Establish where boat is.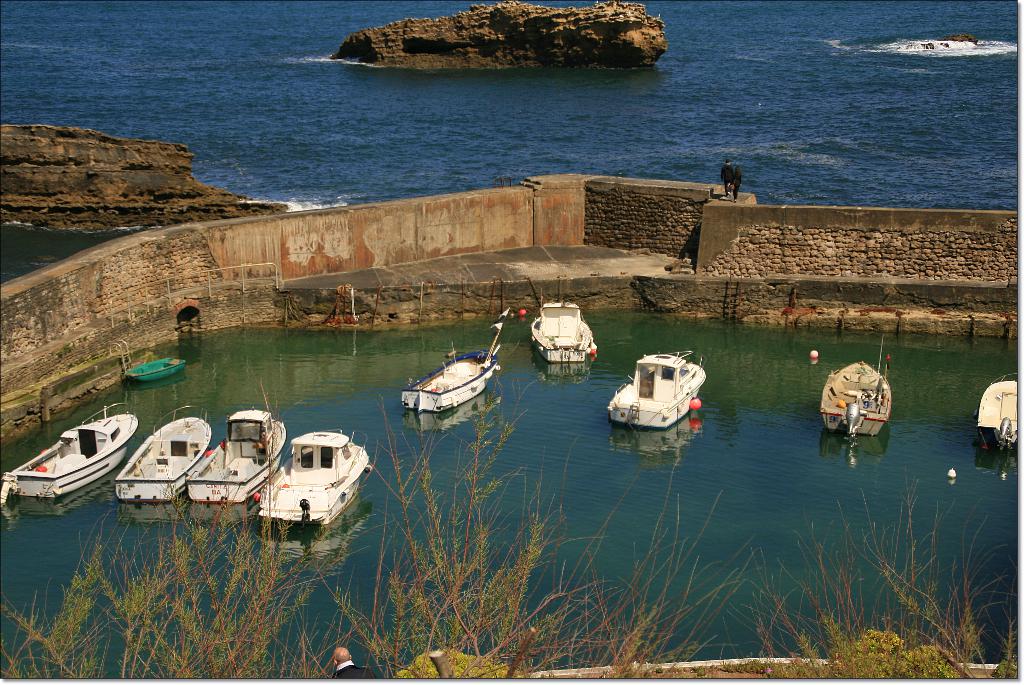
Established at bbox=[605, 350, 710, 430].
